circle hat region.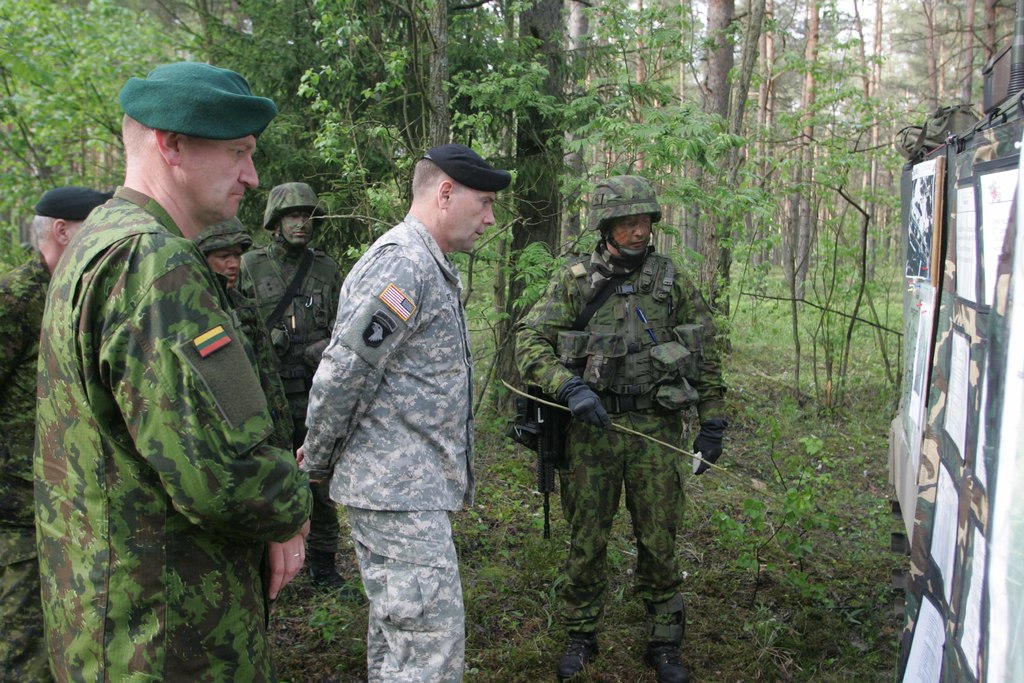
Region: x1=195, y1=218, x2=252, y2=249.
